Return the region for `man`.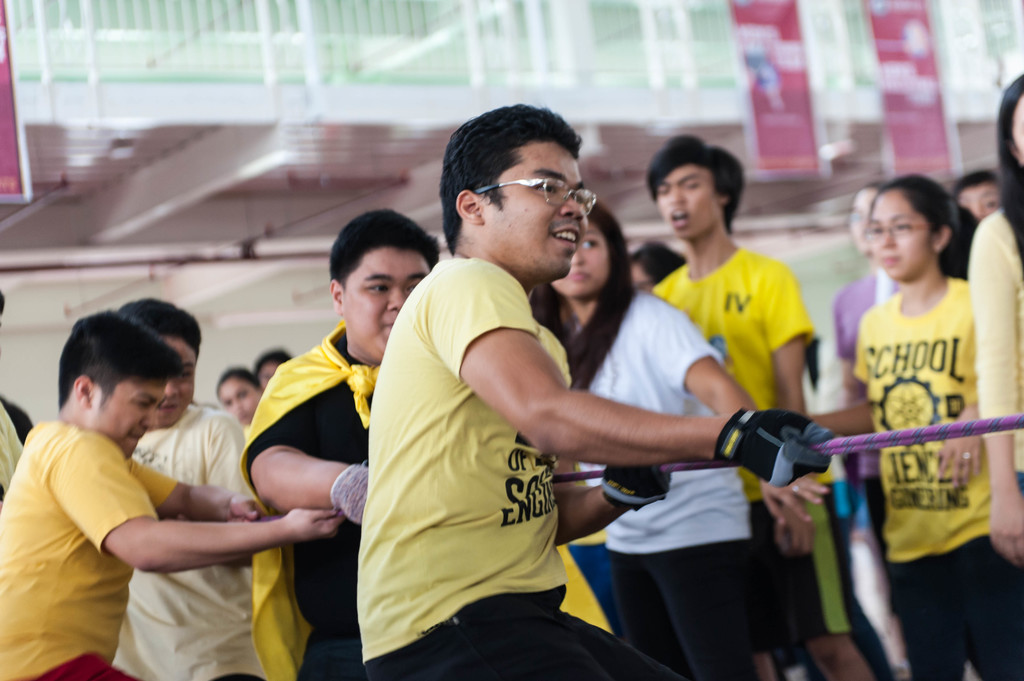
0 310 348 680.
